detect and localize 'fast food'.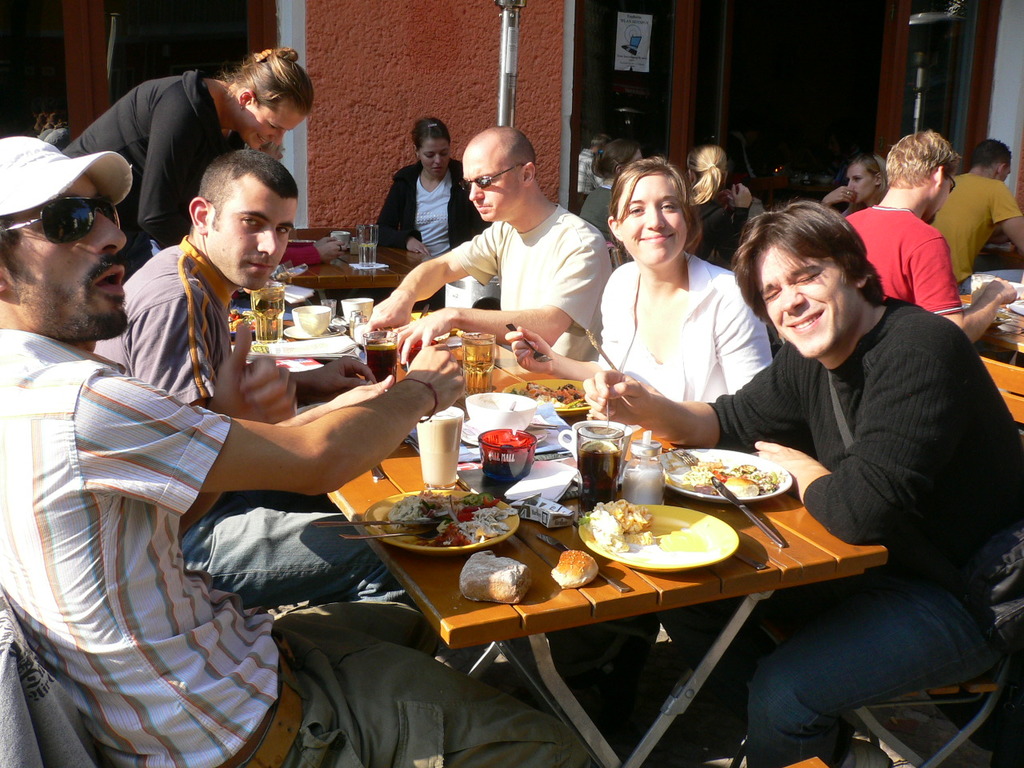
Localized at left=655, top=449, right=775, bottom=507.
